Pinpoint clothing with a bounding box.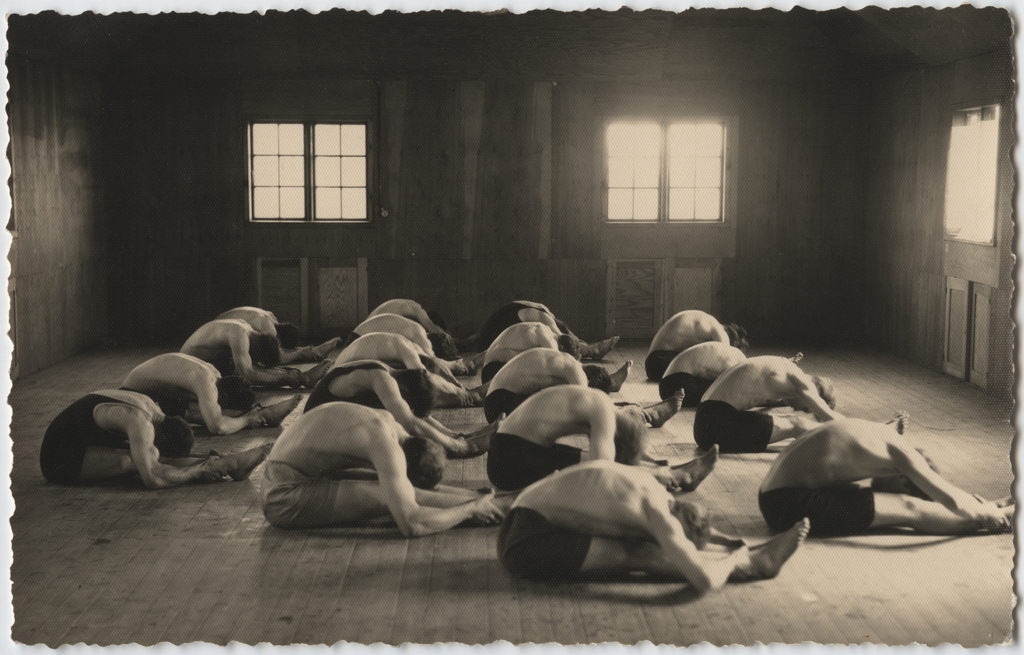
303,360,383,412.
